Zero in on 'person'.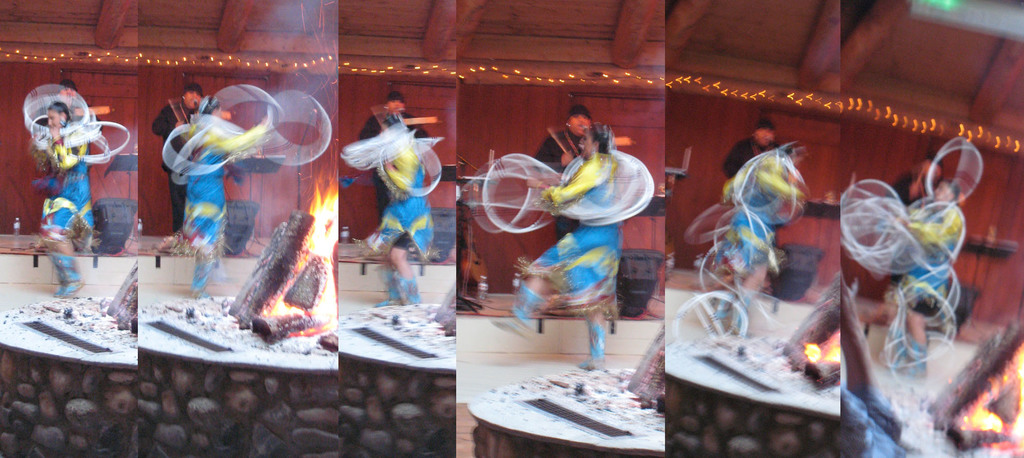
Zeroed in: 39, 100, 99, 297.
